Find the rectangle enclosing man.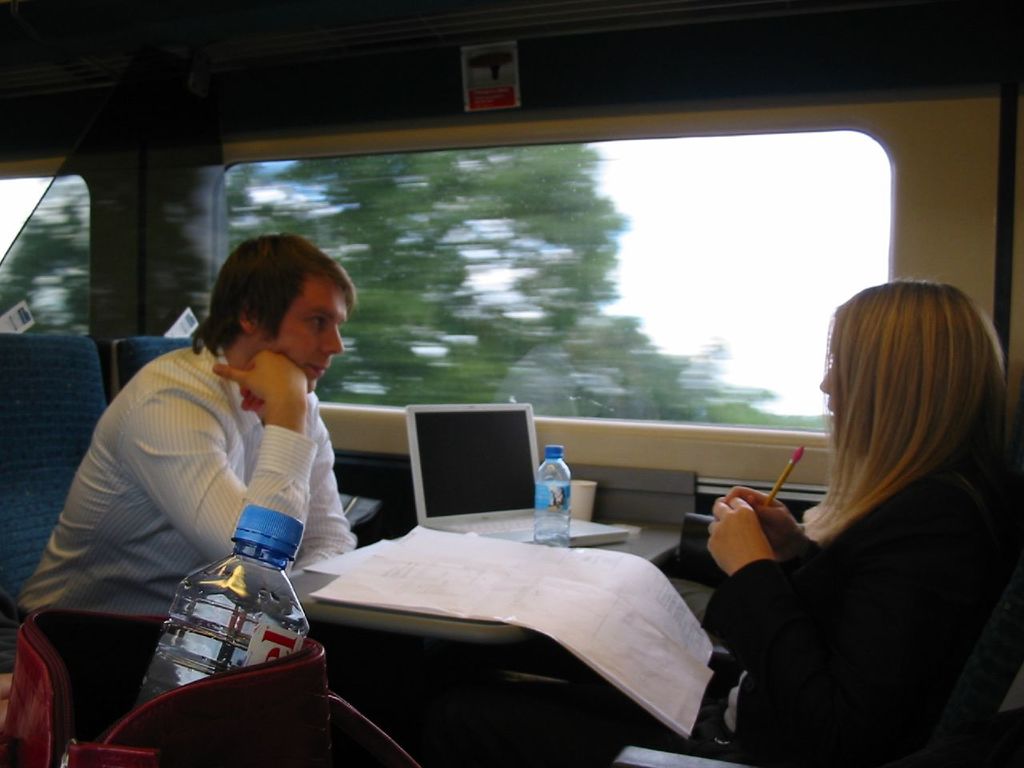
<box>29,254,398,679</box>.
